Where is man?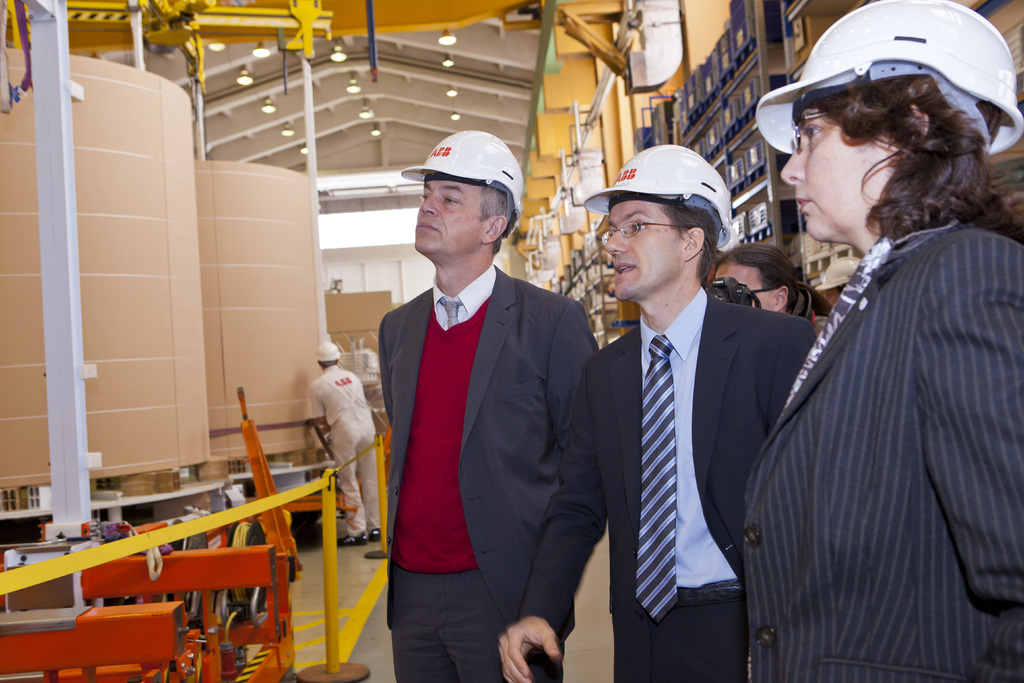
<box>307,340,381,549</box>.
